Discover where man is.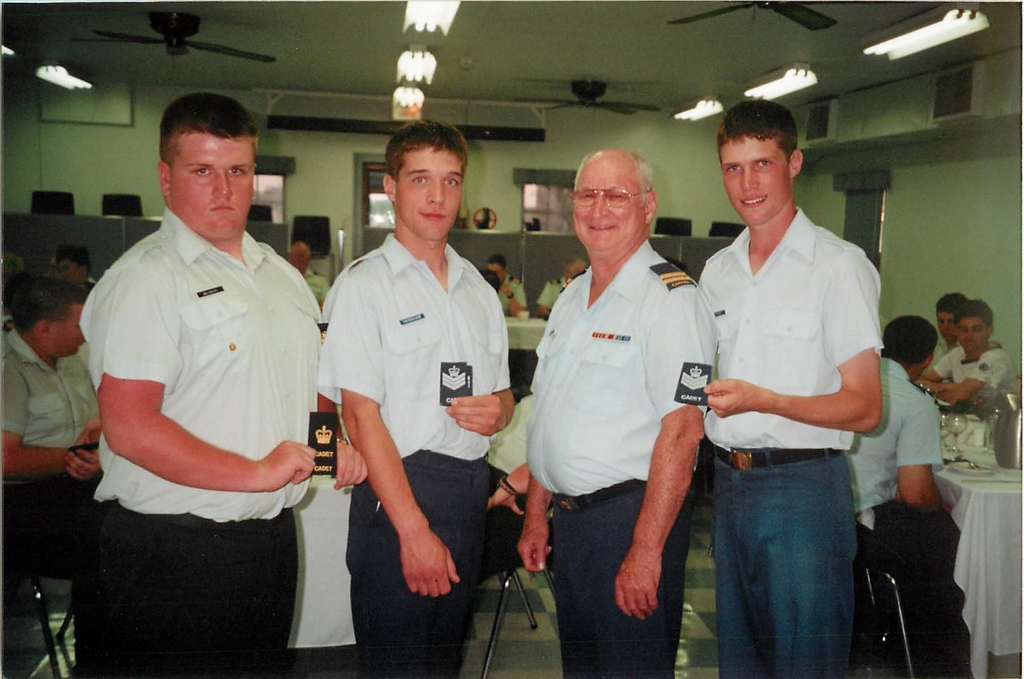
Discovered at 536 256 587 303.
